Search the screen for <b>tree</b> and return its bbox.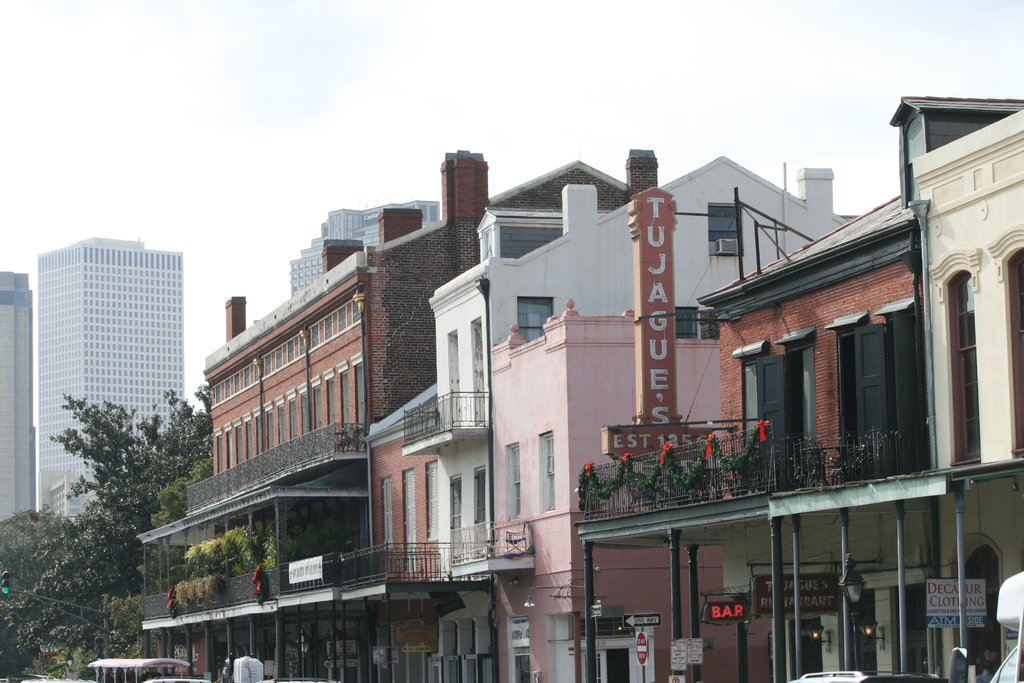
Found: [x1=102, y1=457, x2=212, y2=677].
